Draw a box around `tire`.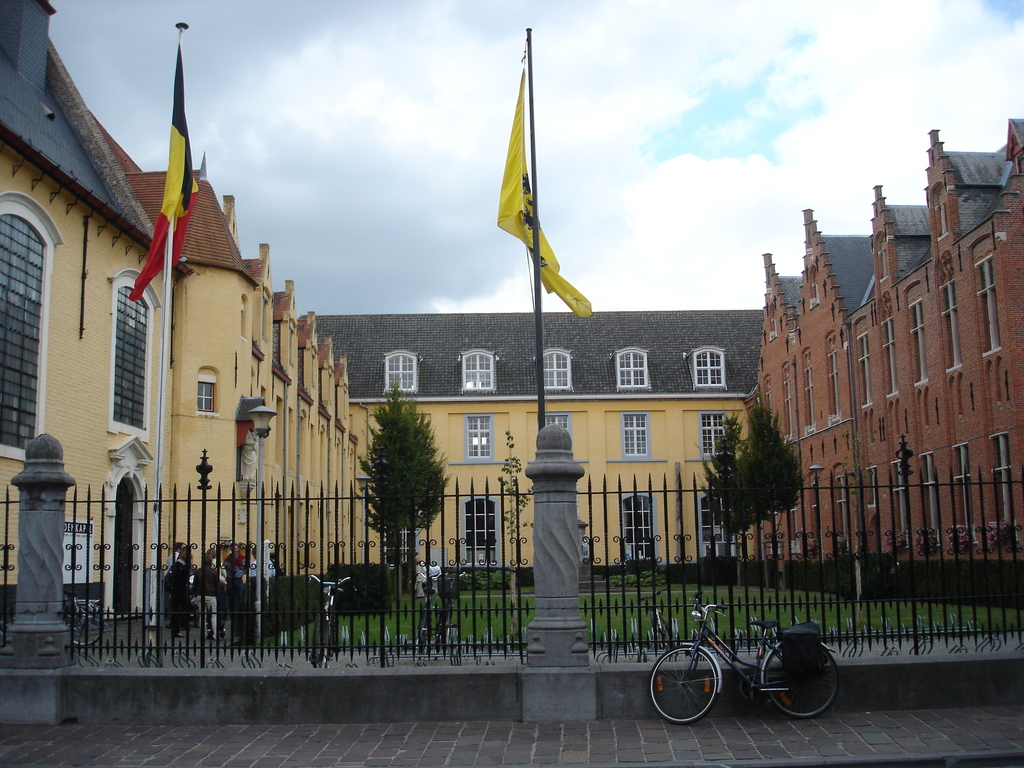
l=70, t=614, r=106, b=648.
